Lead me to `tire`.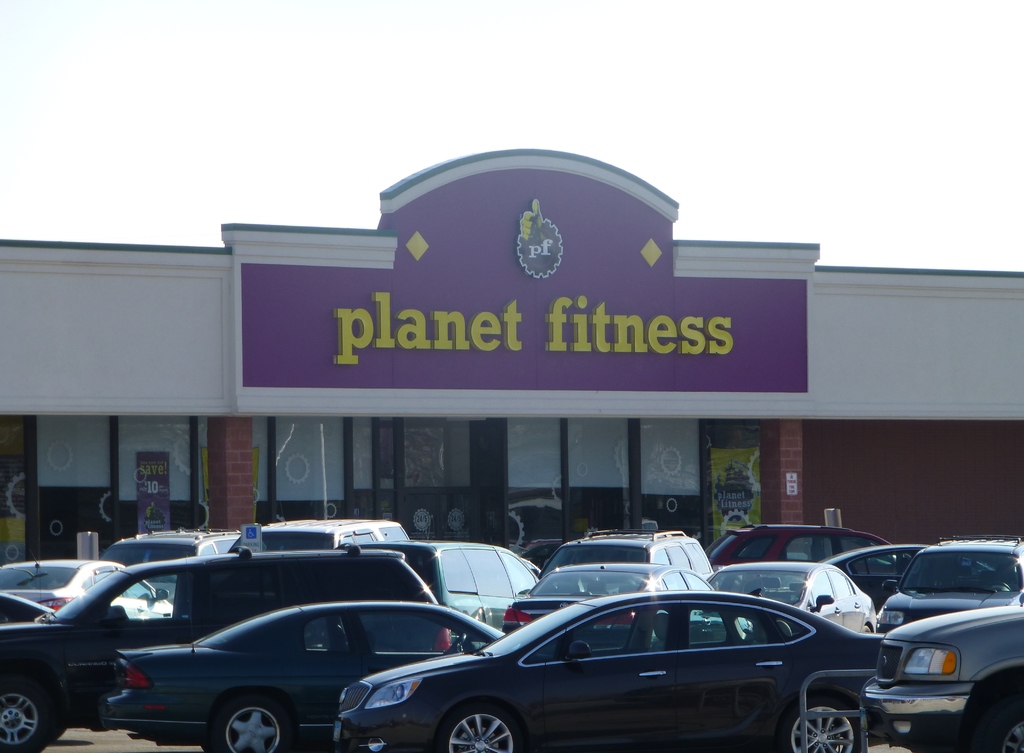
Lead to (440,699,524,752).
